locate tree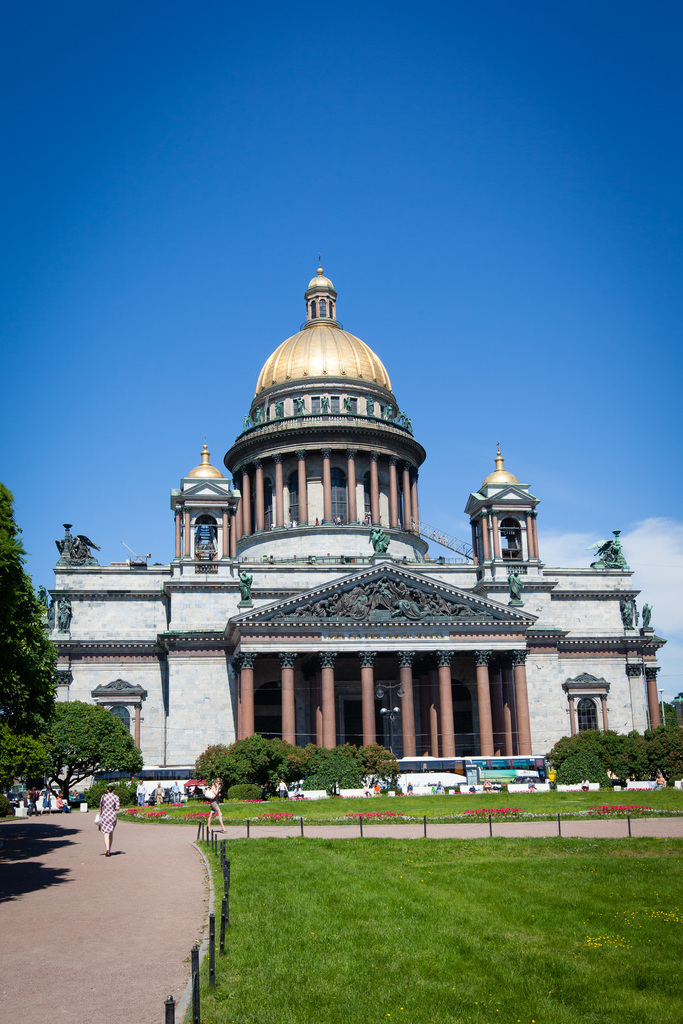
<bbox>0, 481, 63, 801</bbox>
